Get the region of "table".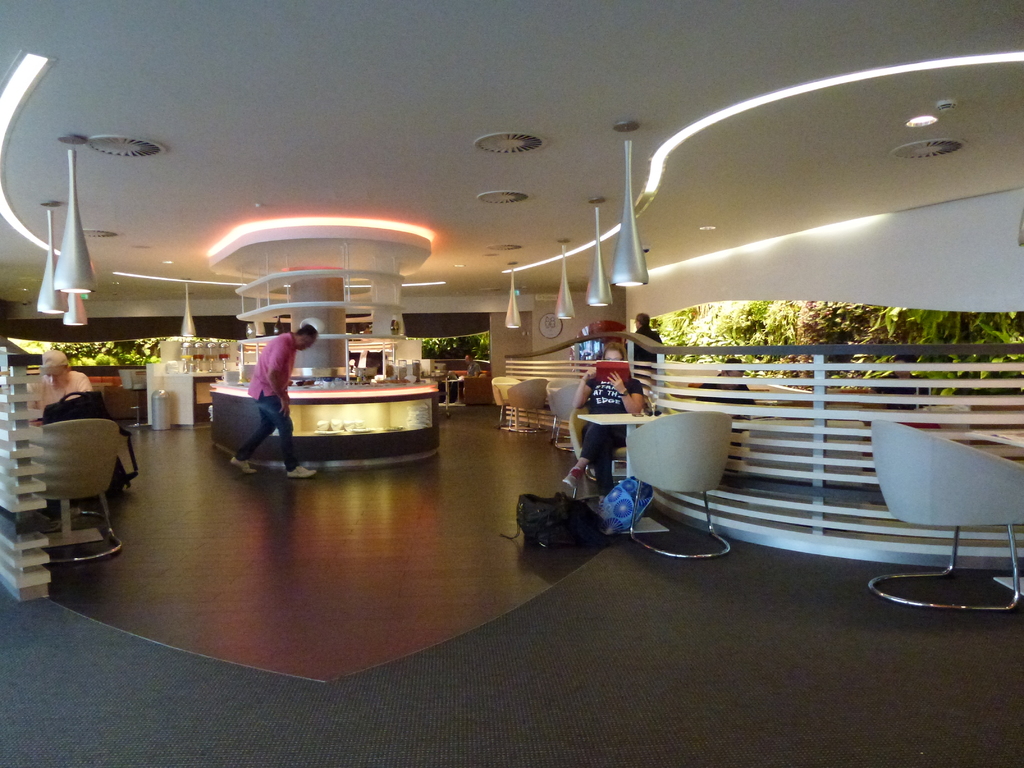
bbox(575, 412, 668, 532).
